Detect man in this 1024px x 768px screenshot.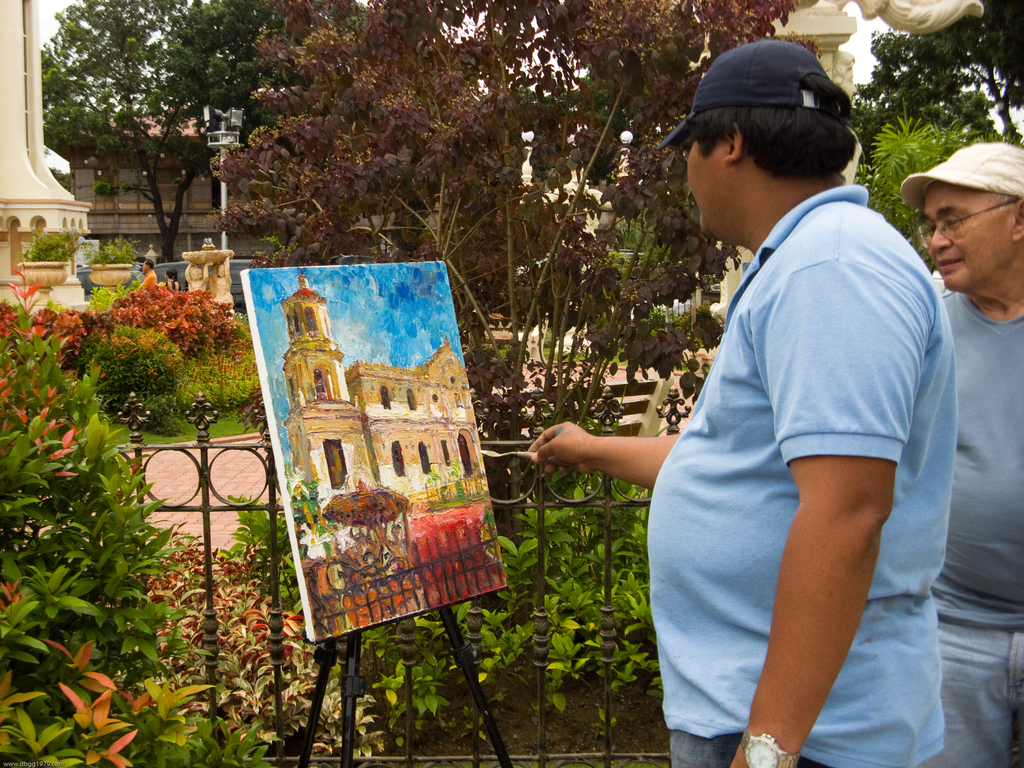
Detection: {"left": 590, "top": 40, "right": 977, "bottom": 765}.
